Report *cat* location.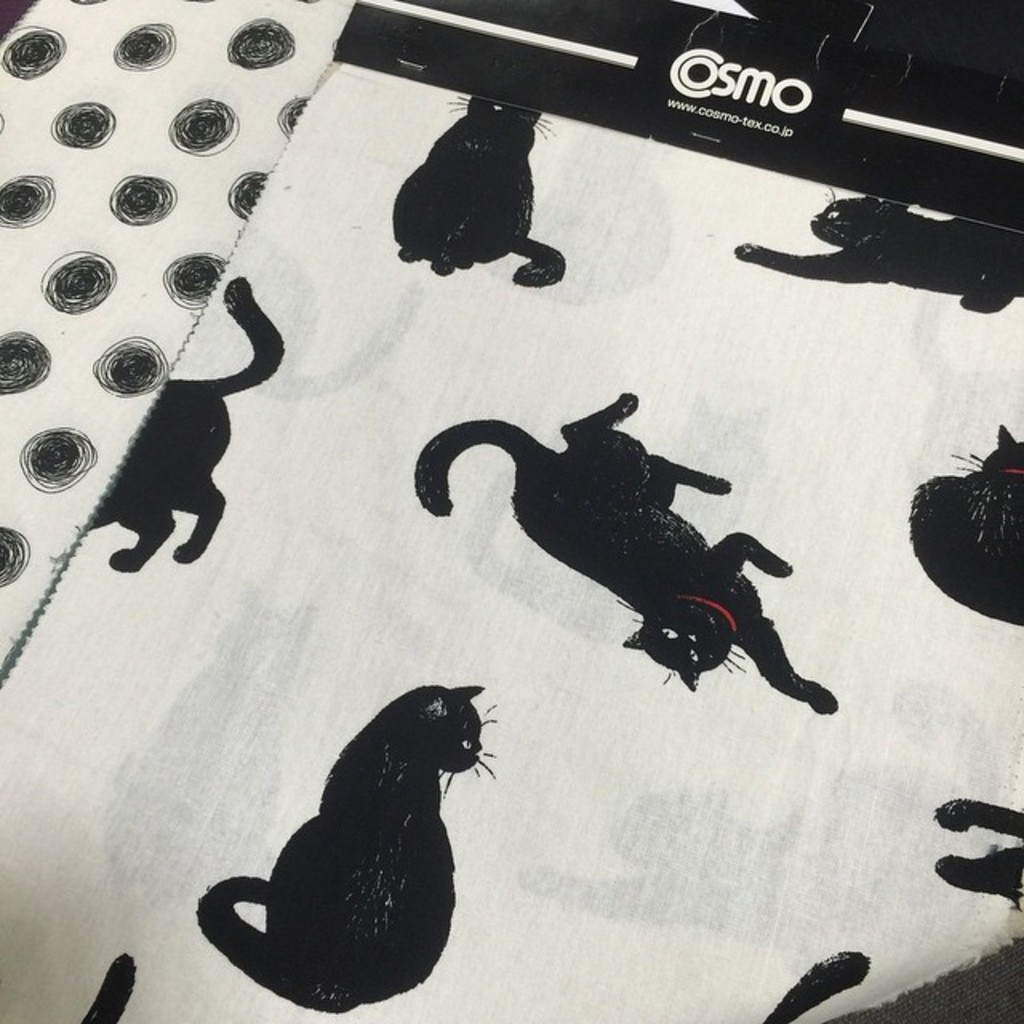
Report: region(77, 277, 290, 581).
